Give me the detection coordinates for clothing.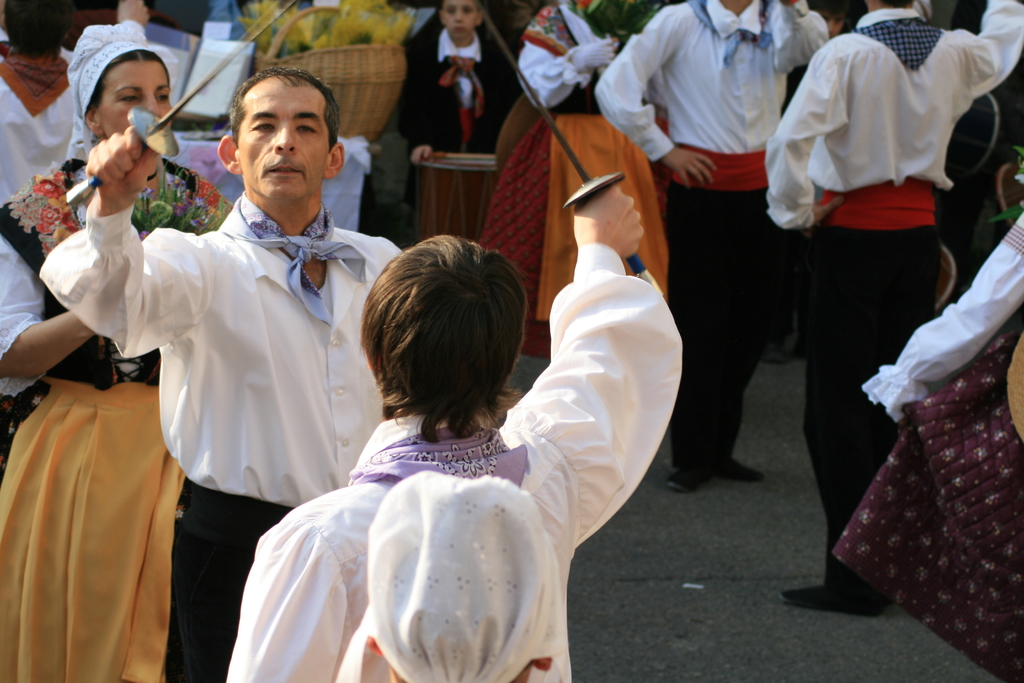
(484, 0, 670, 350).
